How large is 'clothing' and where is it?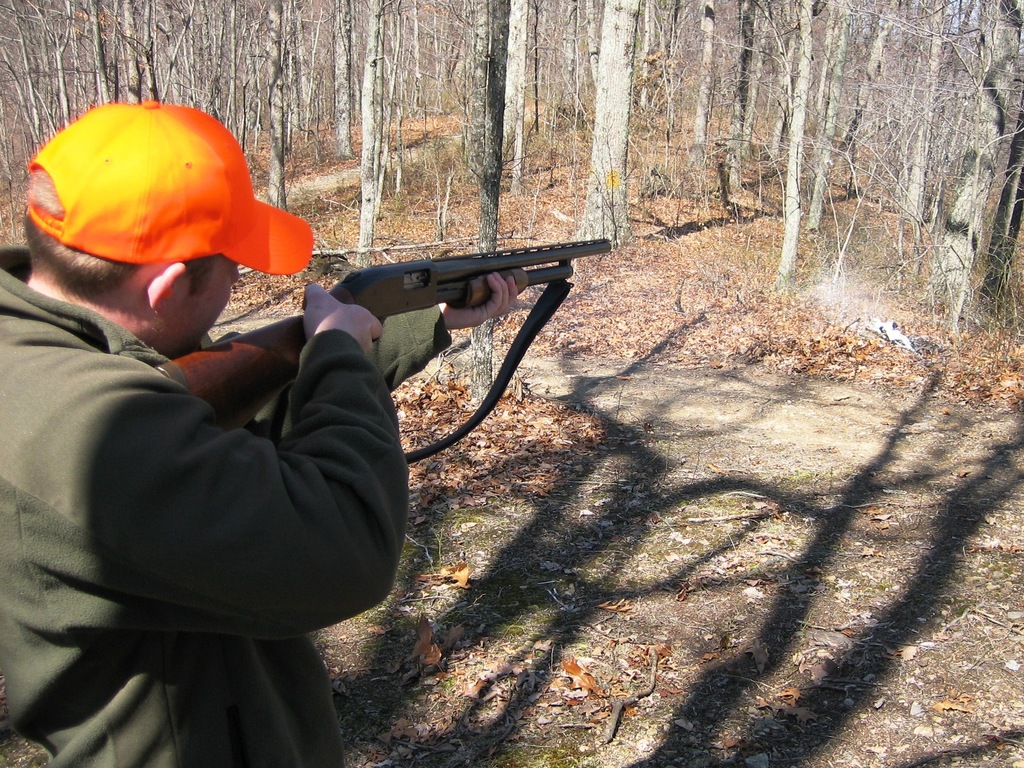
Bounding box: bbox(0, 245, 452, 767).
